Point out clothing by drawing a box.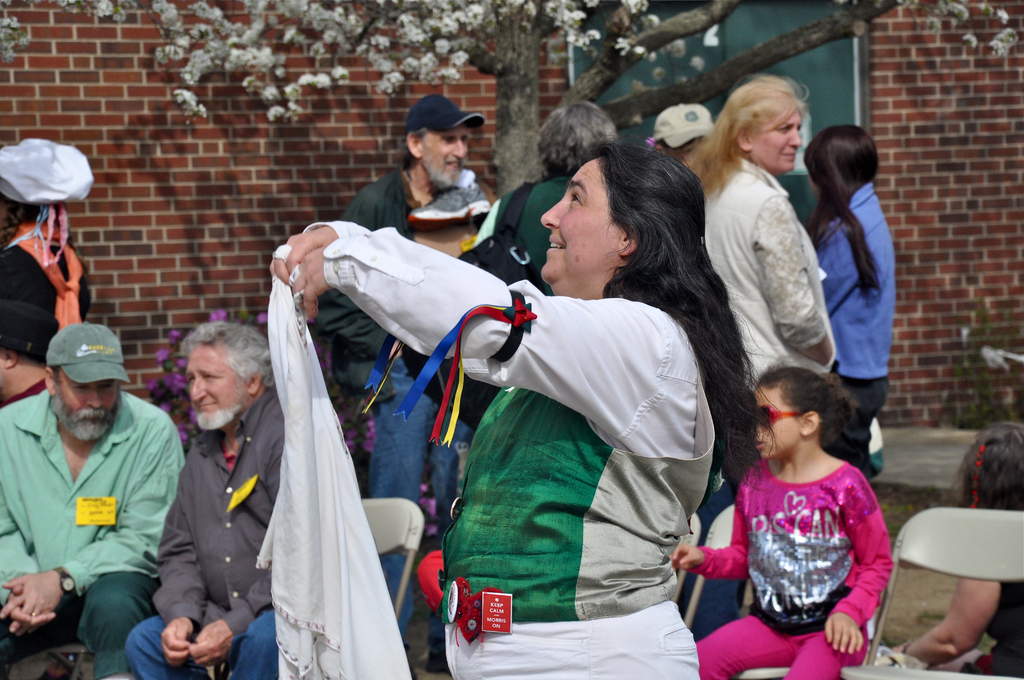
box(965, 567, 1023, 679).
